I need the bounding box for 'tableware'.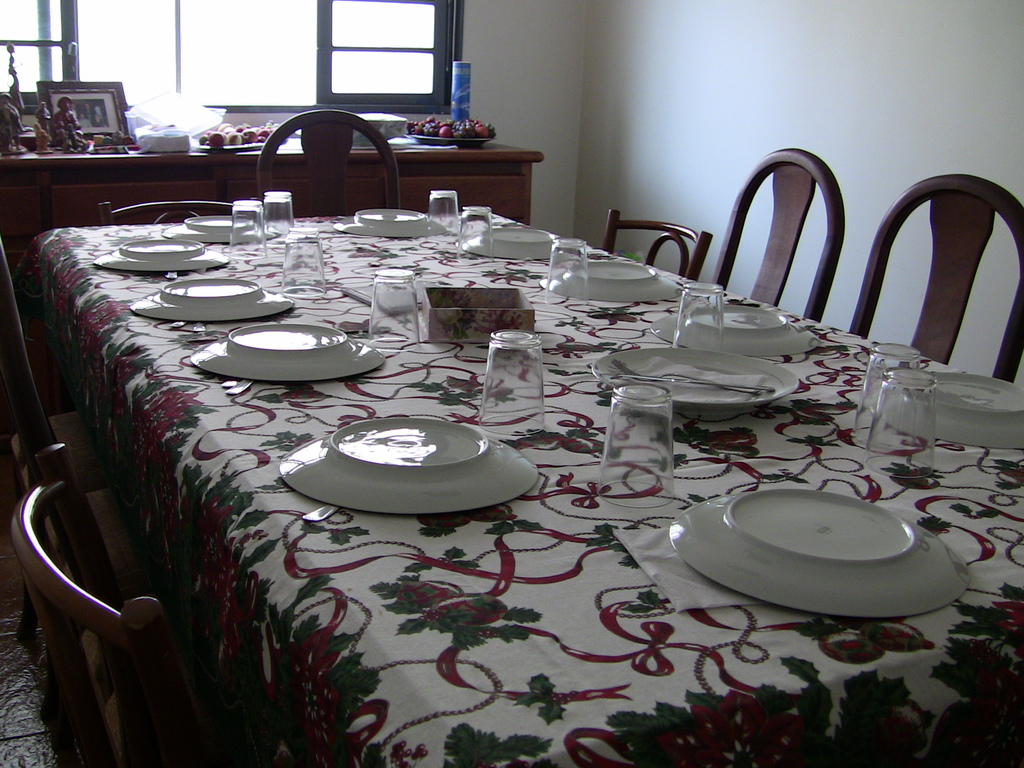
Here it is: rect(129, 276, 295, 321).
